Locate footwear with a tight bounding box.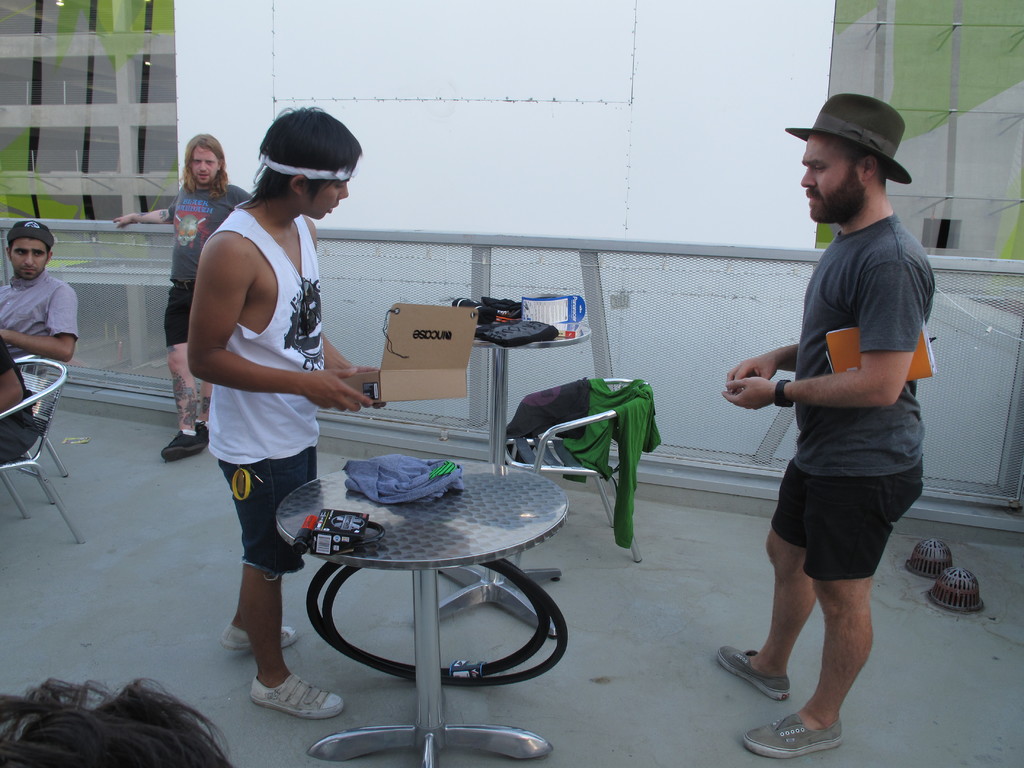
[x1=217, y1=622, x2=299, y2=653].
